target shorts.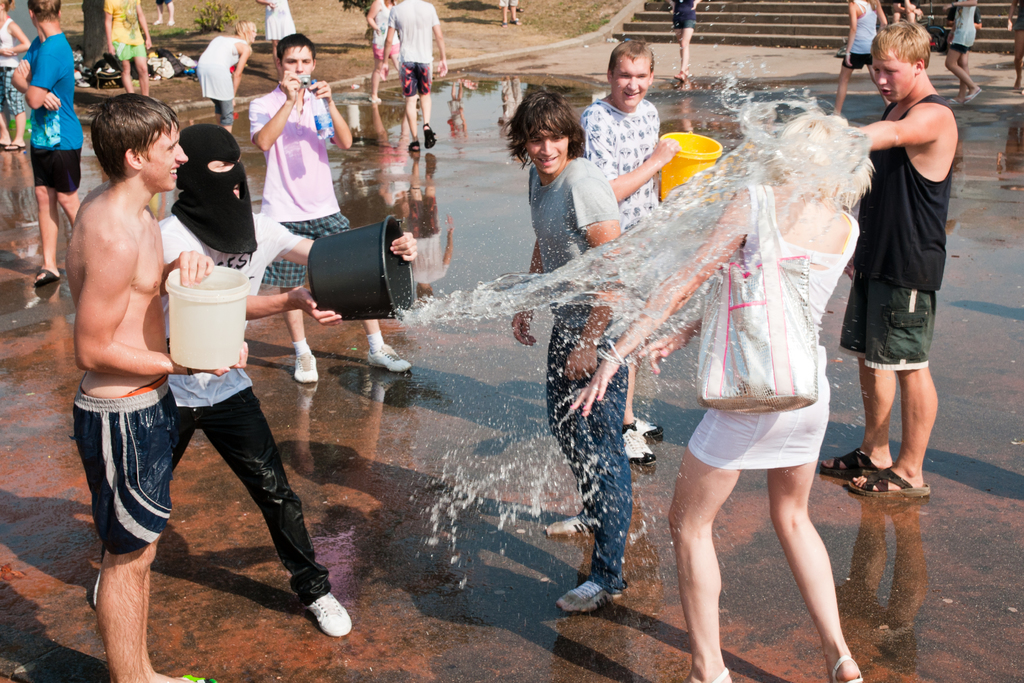
Target region: <bbox>33, 147, 81, 194</bbox>.
